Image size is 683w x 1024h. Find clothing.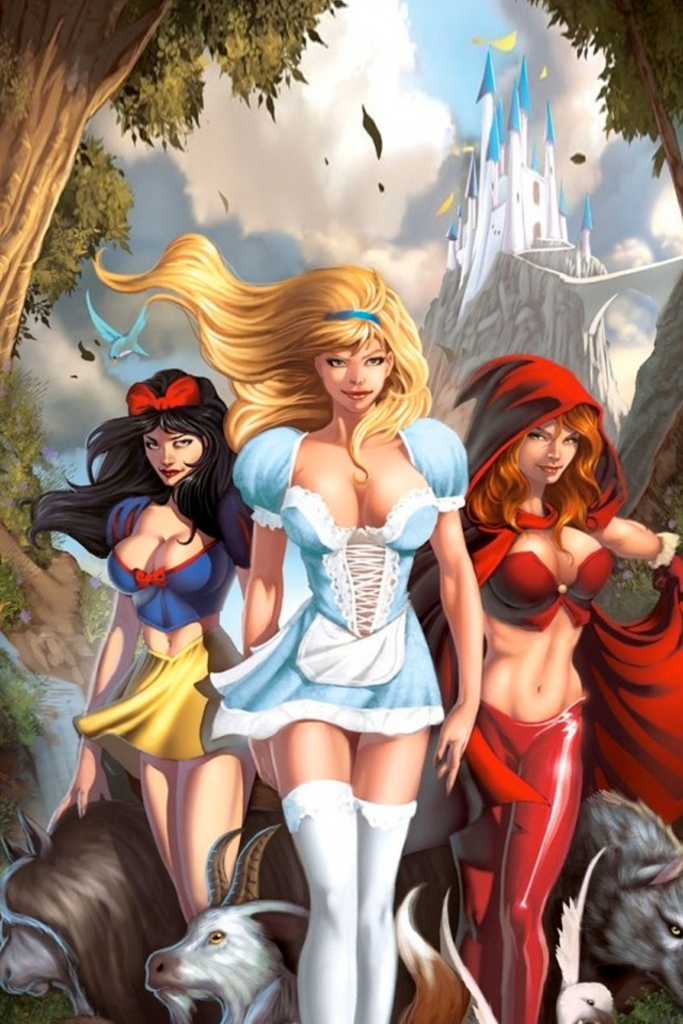
<region>452, 516, 616, 1023</region>.
